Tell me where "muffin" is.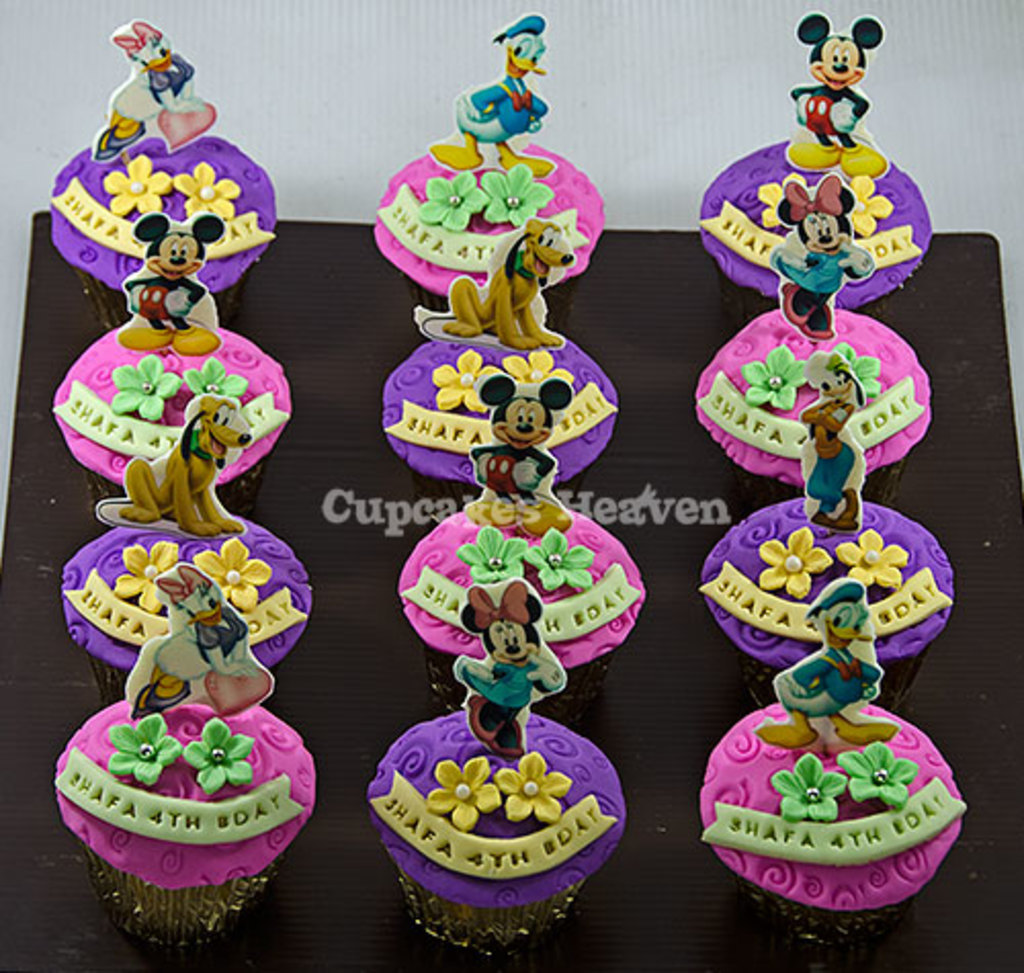
"muffin" is at l=43, t=690, r=317, b=953.
